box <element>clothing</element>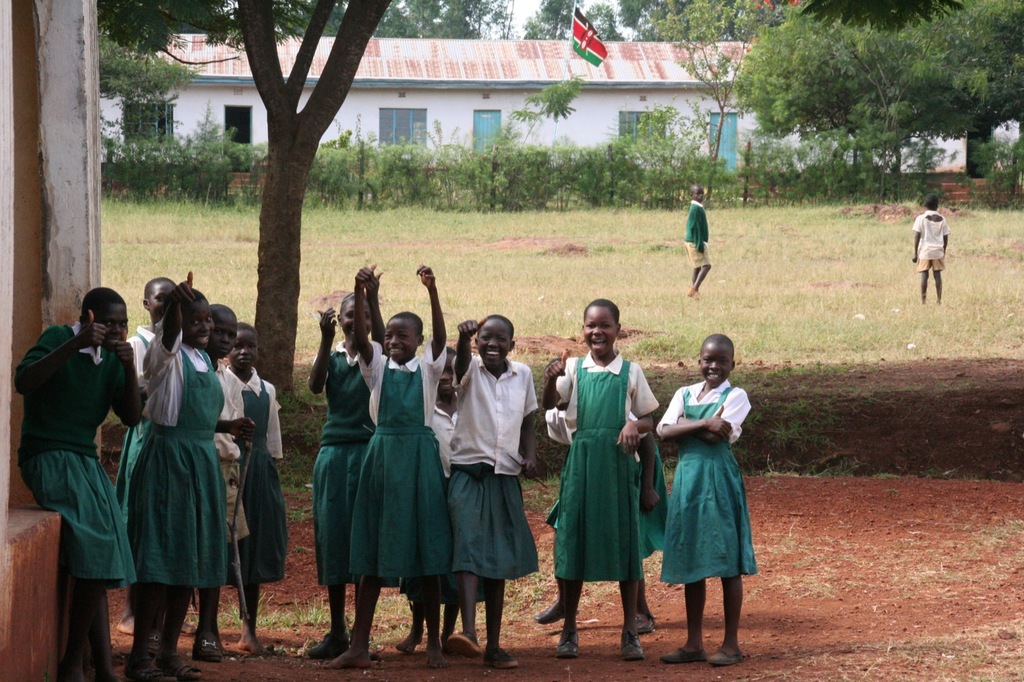
region(684, 202, 707, 266)
